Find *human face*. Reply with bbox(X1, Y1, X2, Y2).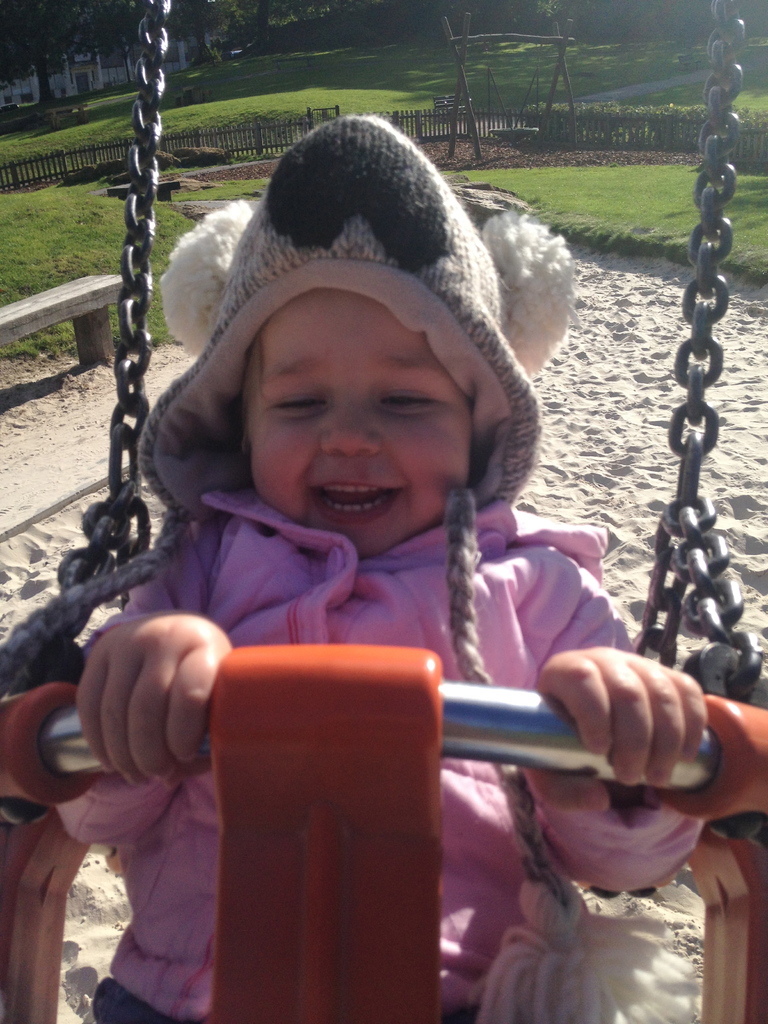
bbox(253, 293, 466, 554).
